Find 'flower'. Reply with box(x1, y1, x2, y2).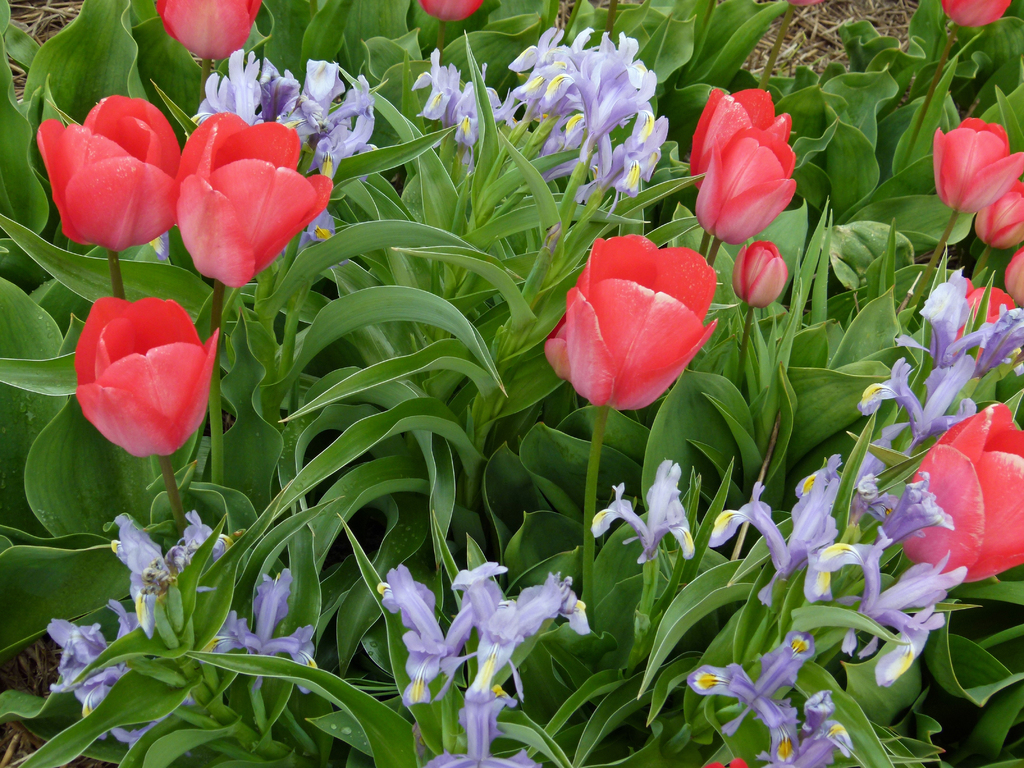
box(541, 233, 726, 421).
